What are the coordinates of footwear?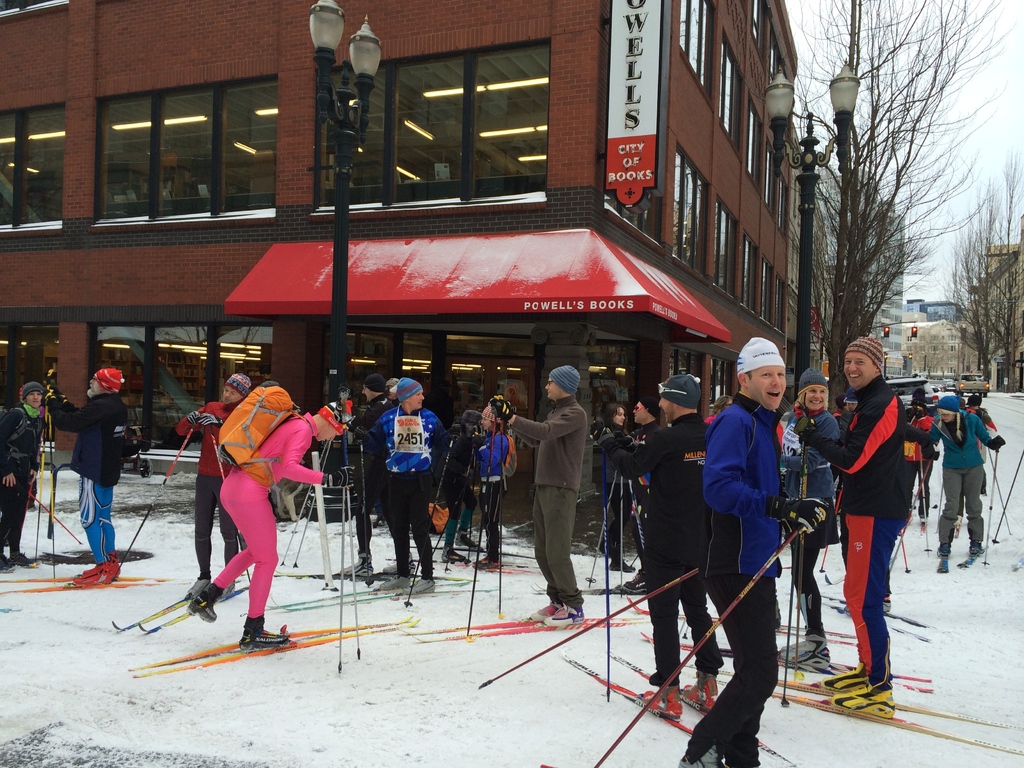
(13, 550, 35, 563).
